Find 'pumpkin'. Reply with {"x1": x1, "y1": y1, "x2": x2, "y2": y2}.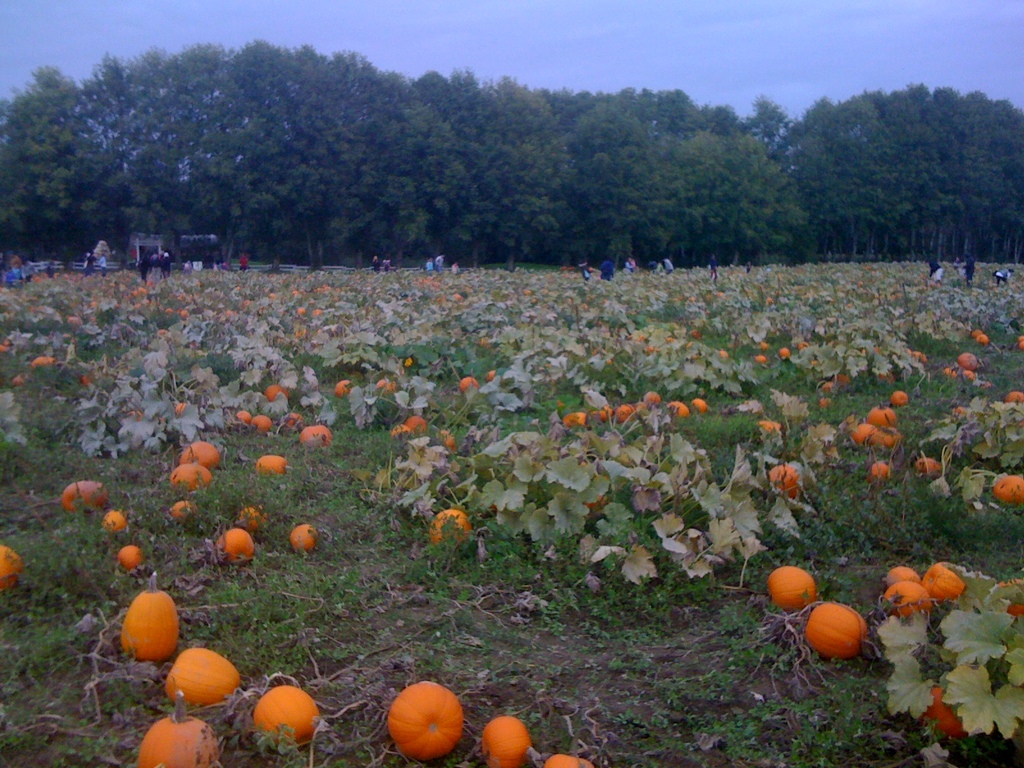
{"x1": 864, "y1": 400, "x2": 901, "y2": 431}.
